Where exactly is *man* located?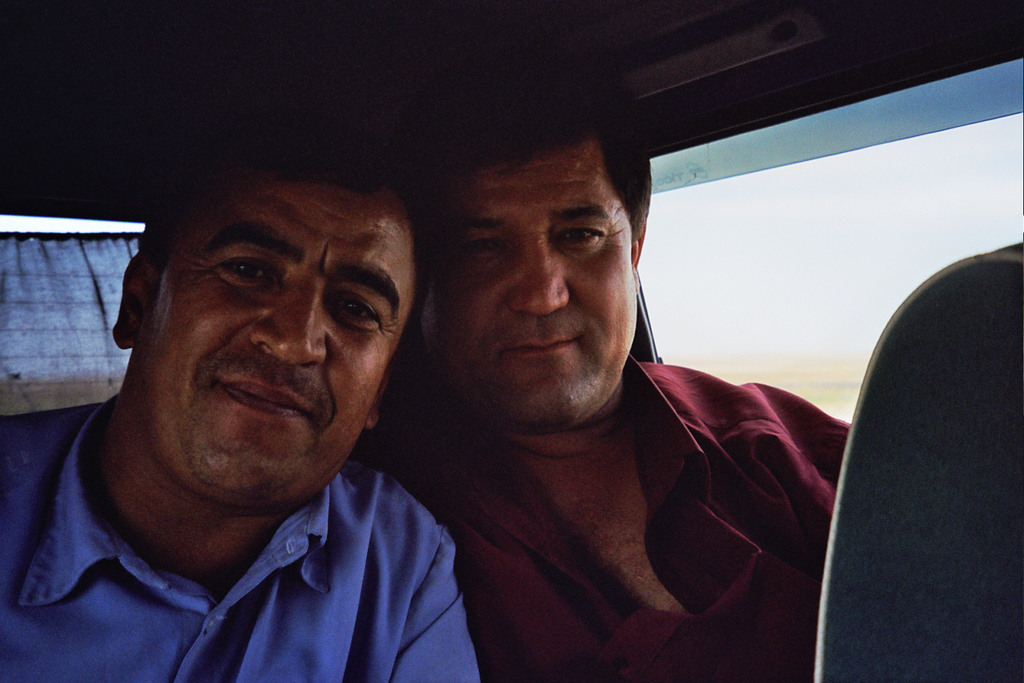
Its bounding box is (x1=0, y1=143, x2=519, y2=682).
